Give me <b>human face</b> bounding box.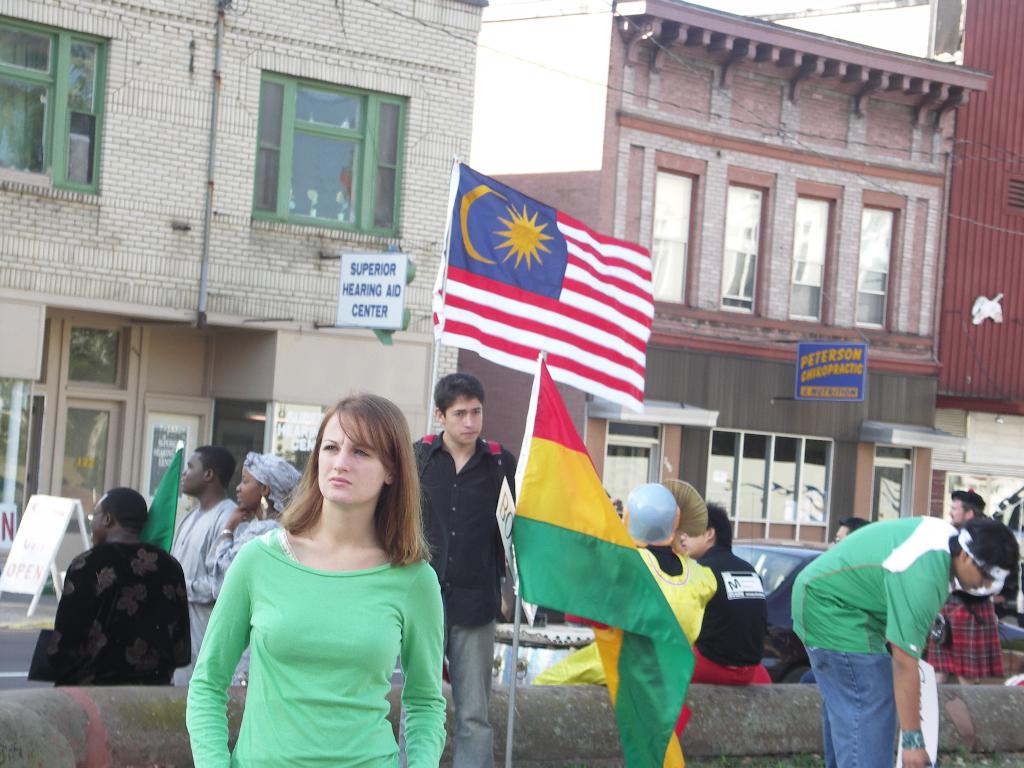
{"x1": 231, "y1": 464, "x2": 262, "y2": 512}.
